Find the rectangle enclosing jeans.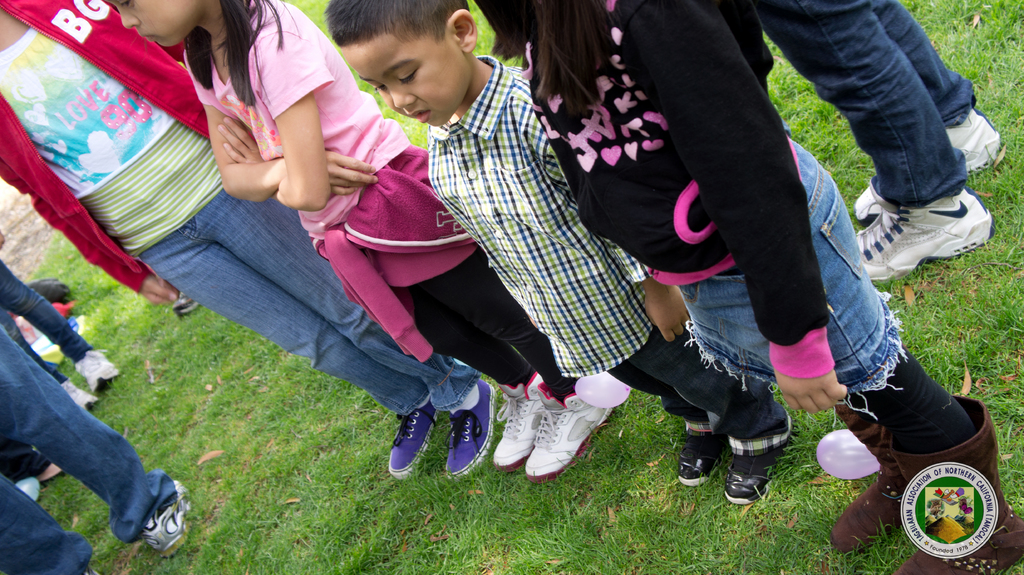
x1=10 y1=351 x2=167 y2=548.
